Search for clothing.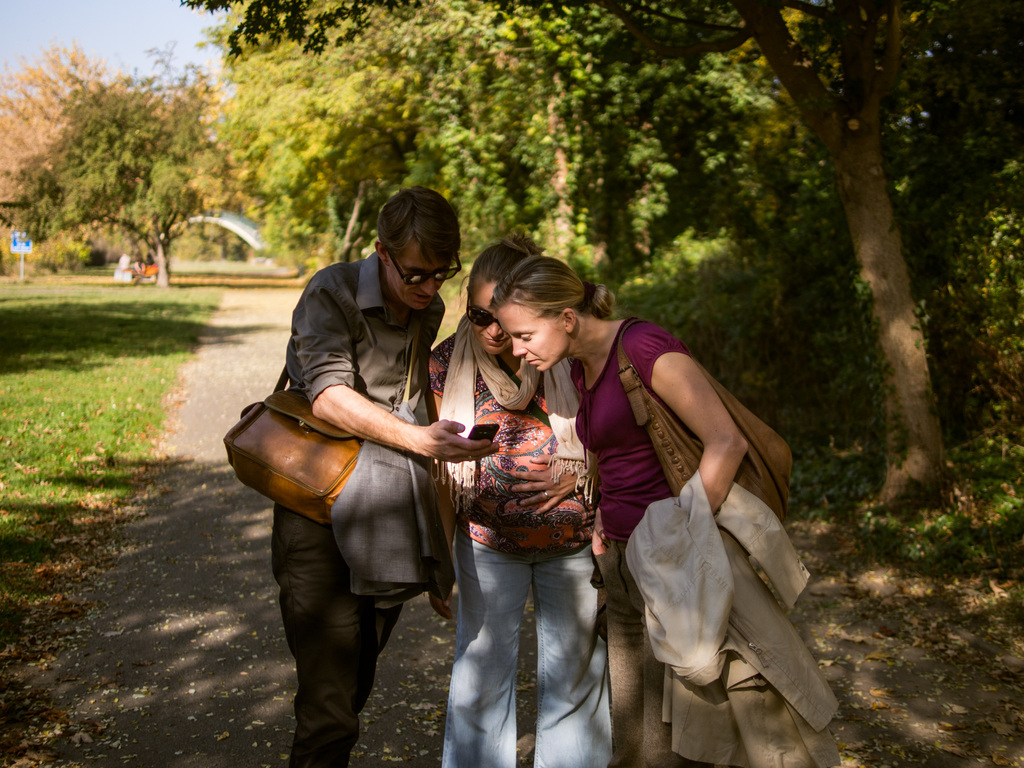
Found at 566 295 815 726.
